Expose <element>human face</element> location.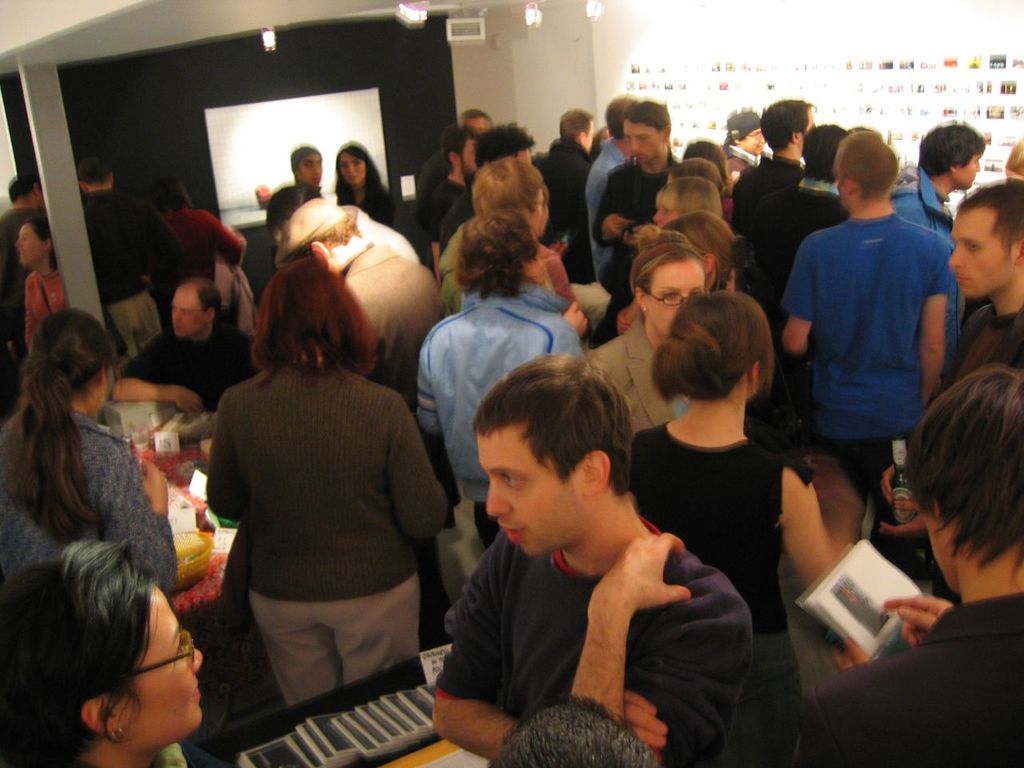
Exposed at 950, 222, 1003, 296.
